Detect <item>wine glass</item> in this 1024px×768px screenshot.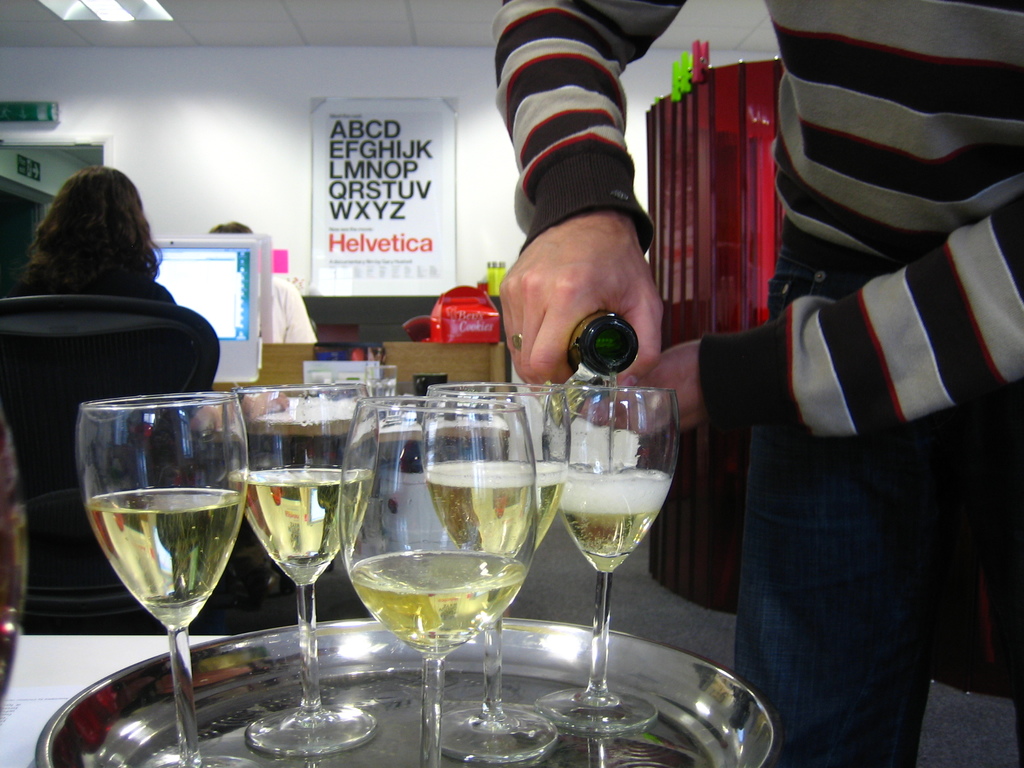
Detection: 528,372,682,737.
